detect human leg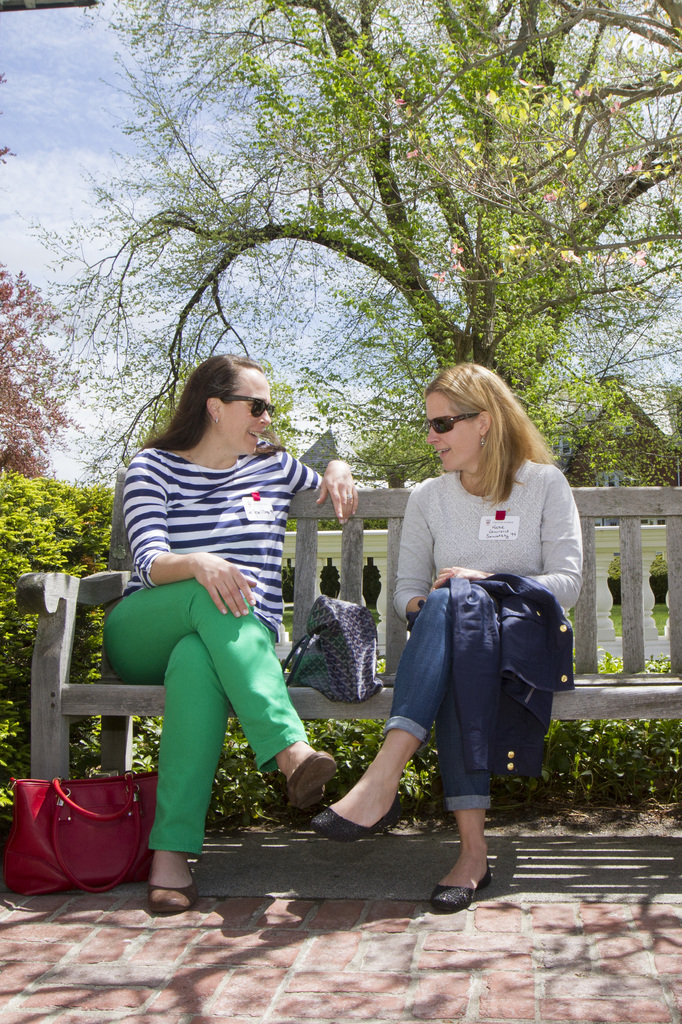
rect(433, 687, 486, 913)
